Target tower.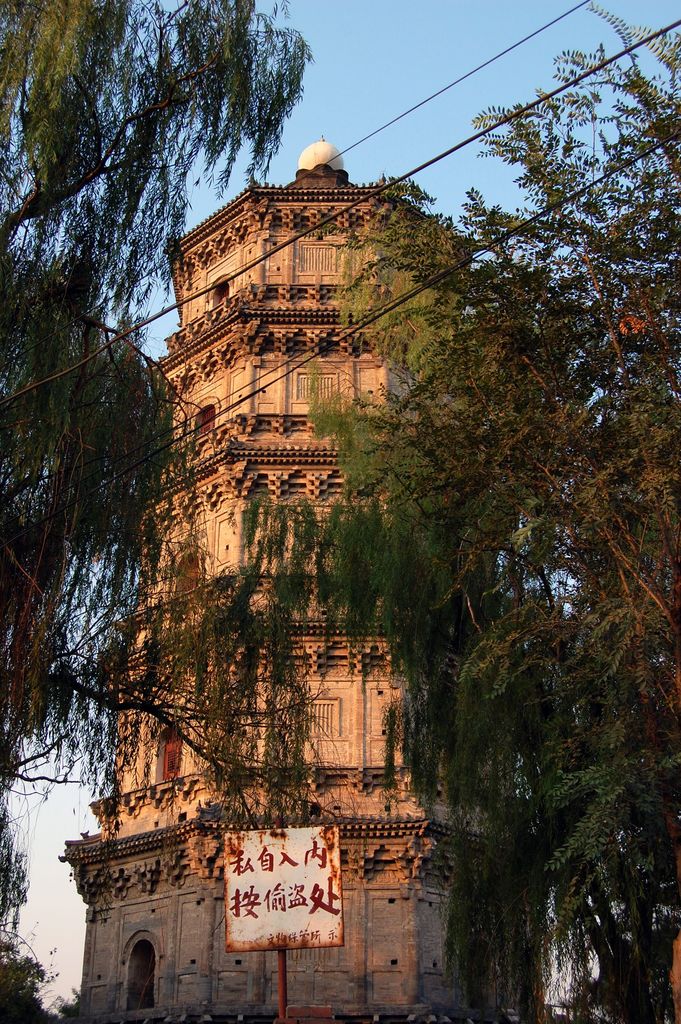
Target region: [left=60, top=134, right=530, bottom=1023].
